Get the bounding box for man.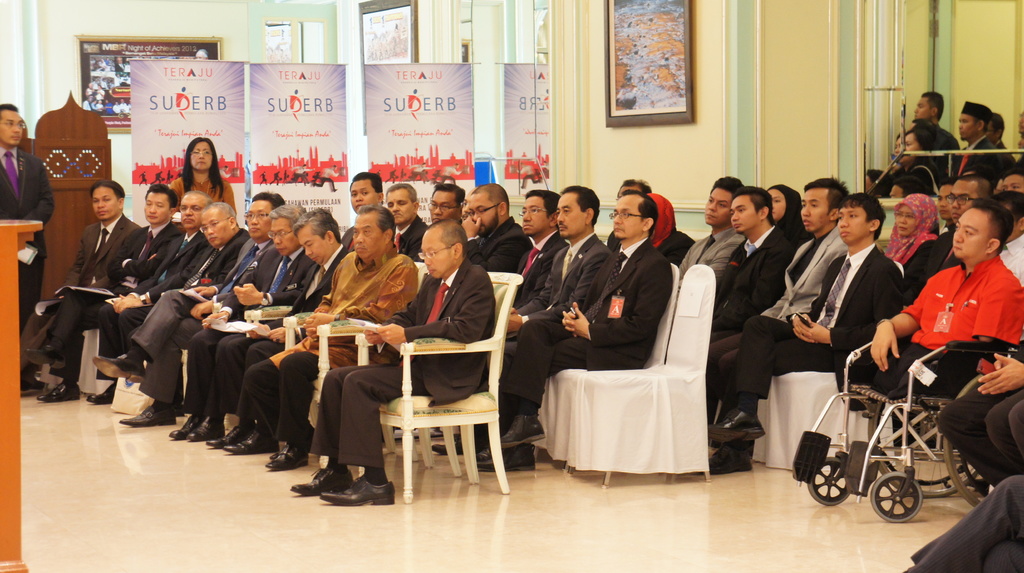
box(986, 113, 1017, 187).
